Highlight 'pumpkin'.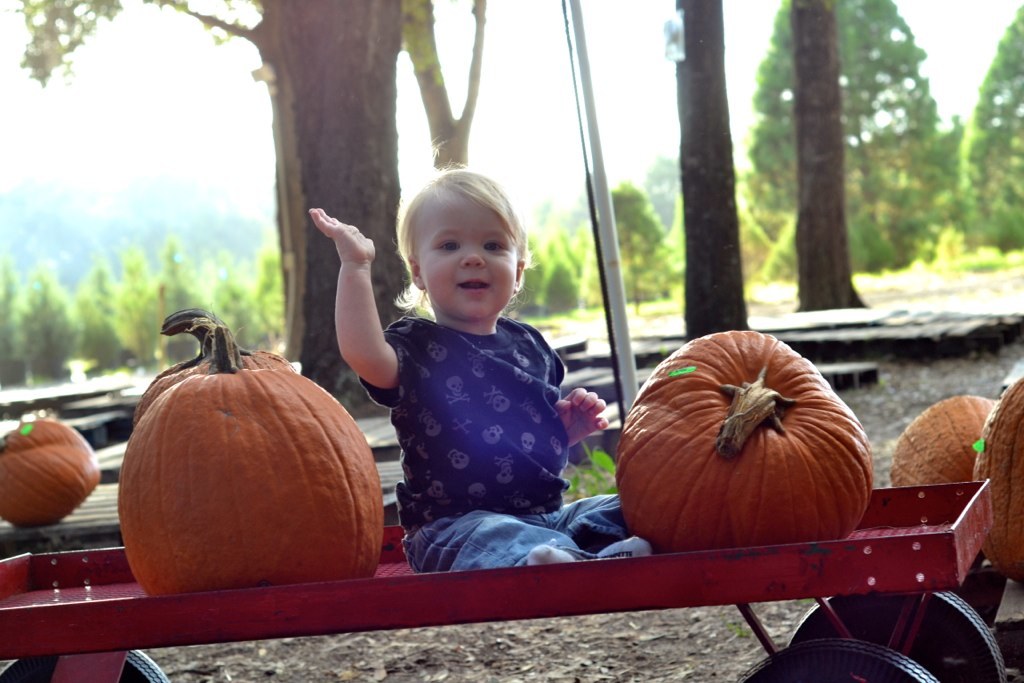
Highlighted region: crop(612, 336, 875, 542).
